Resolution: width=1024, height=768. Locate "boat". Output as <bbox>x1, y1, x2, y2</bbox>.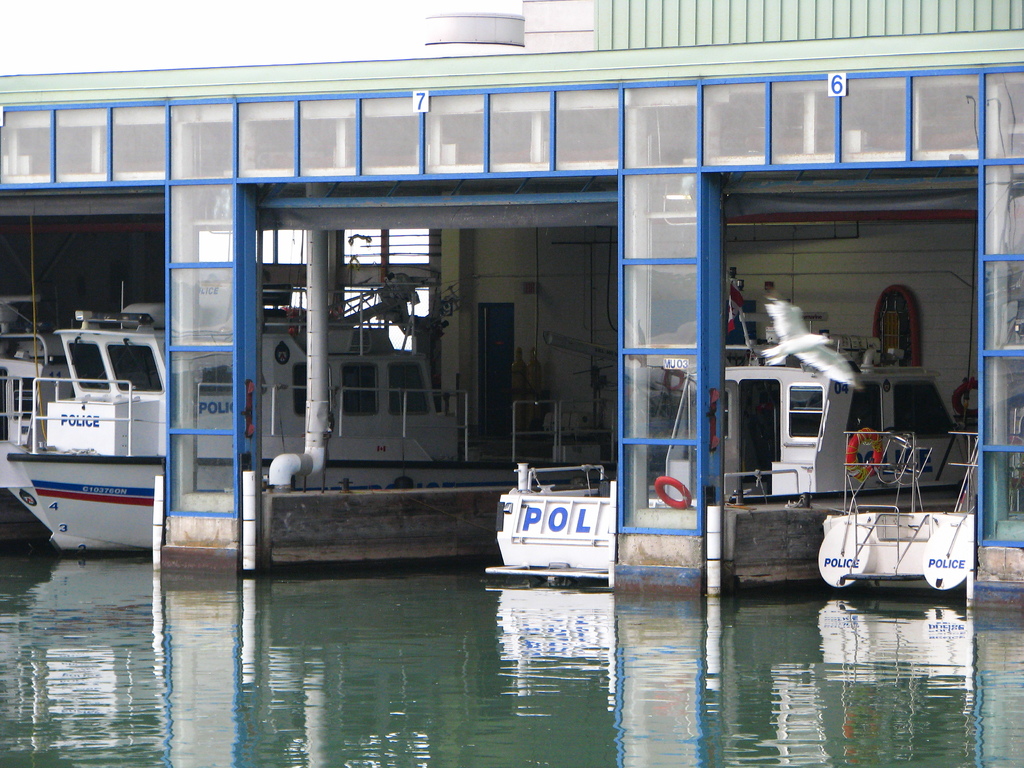
<bbox>493, 451, 637, 587</bbox>.
